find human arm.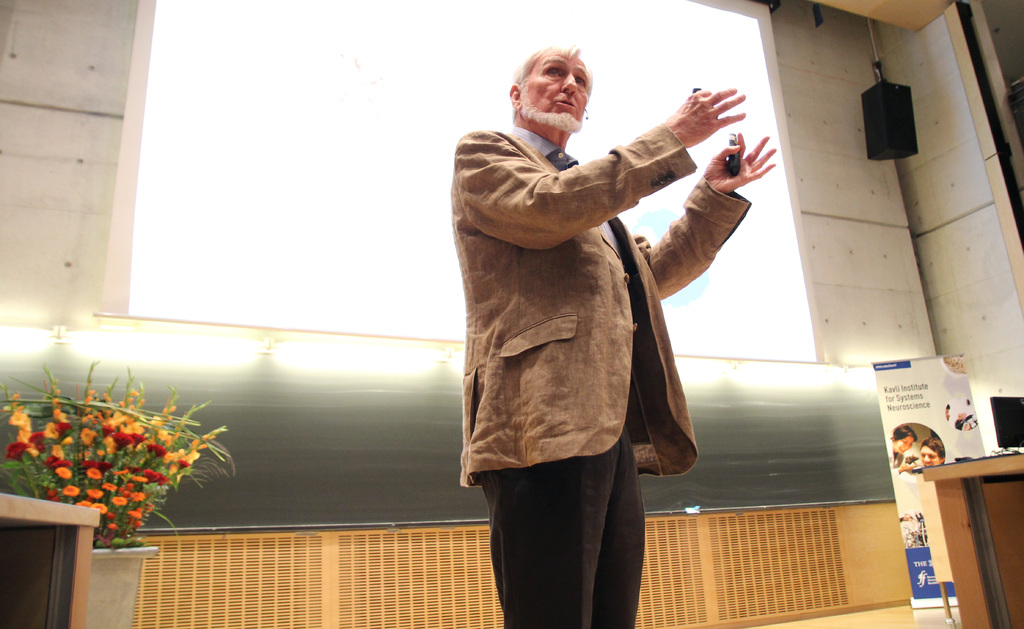
l=449, t=83, r=746, b=256.
